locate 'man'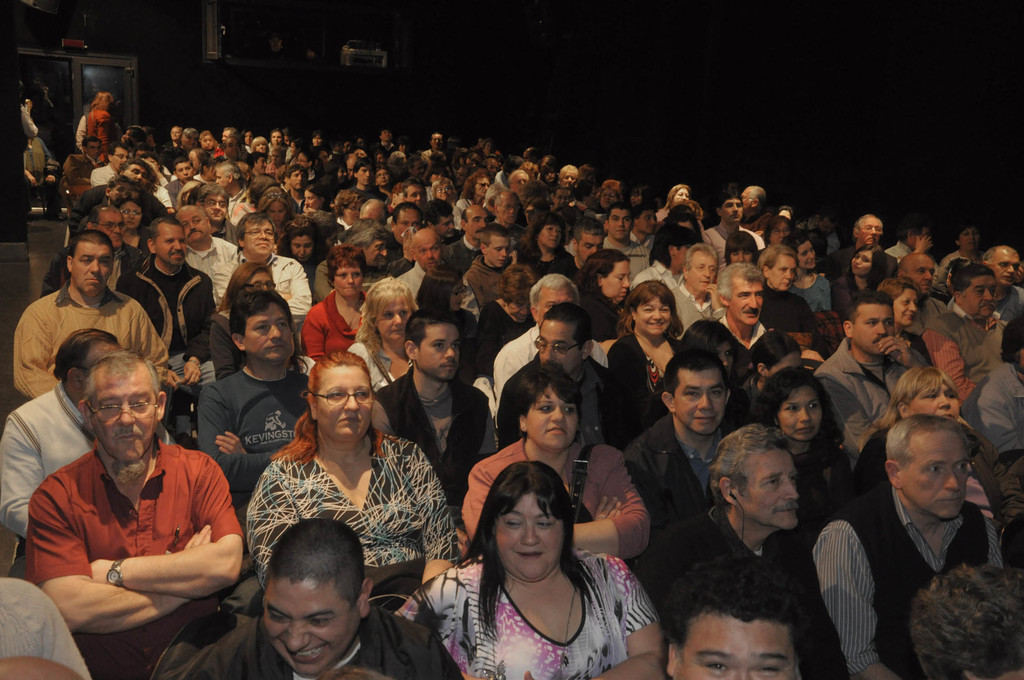
{"x1": 37, "y1": 206, "x2": 148, "y2": 294}
